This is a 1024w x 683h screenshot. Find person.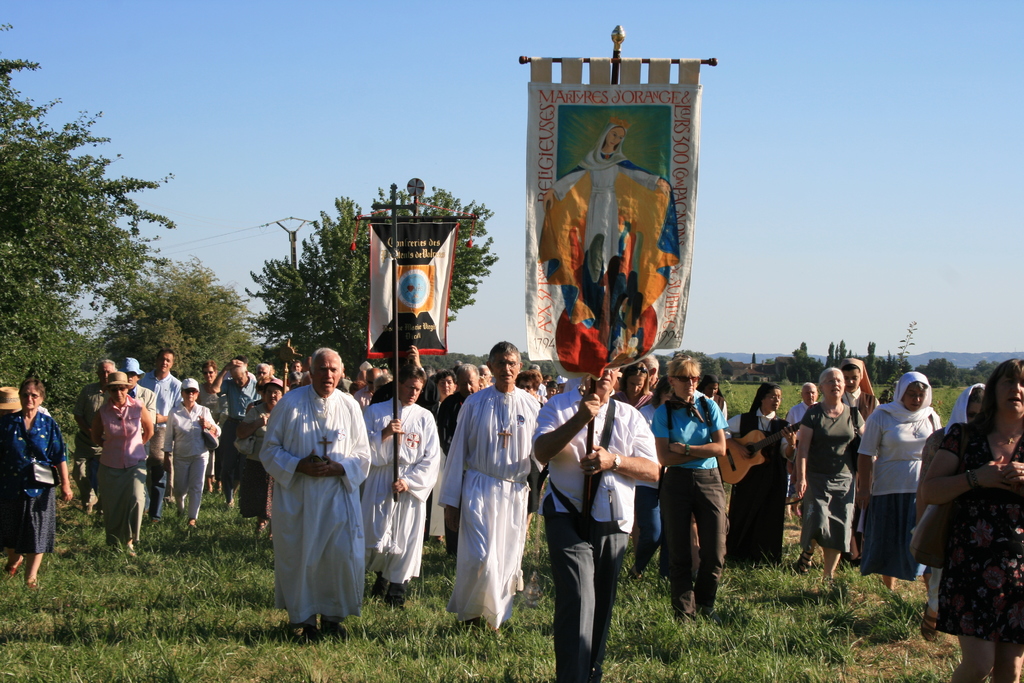
Bounding box: bbox=(257, 339, 369, 630).
